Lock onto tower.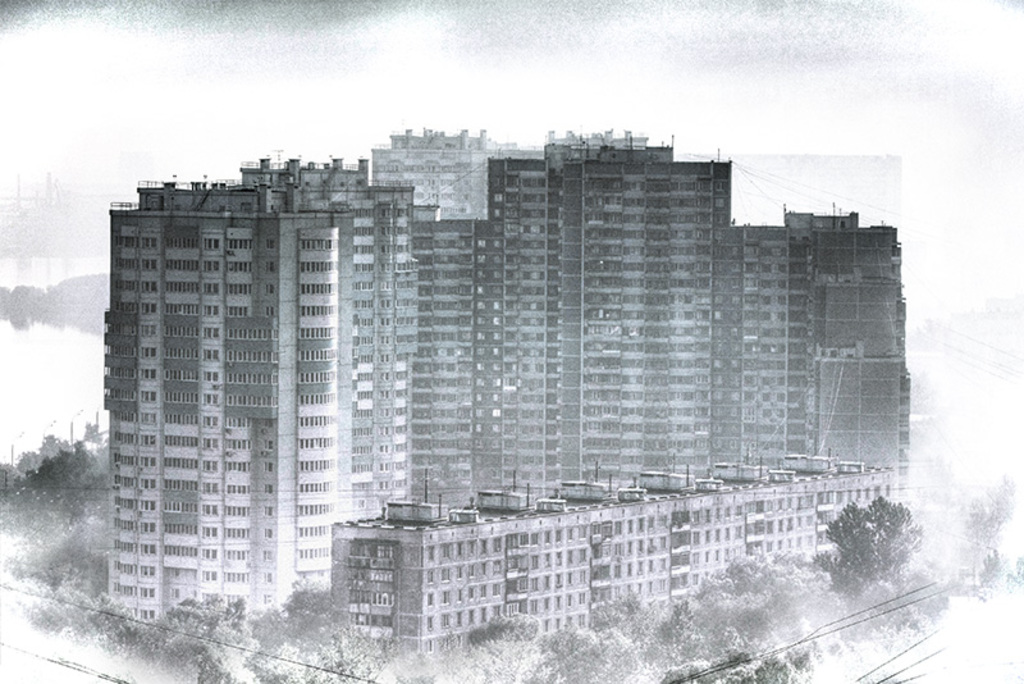
Locked: pyautogui.locateOnScreen(456, 487, 595, 644).
